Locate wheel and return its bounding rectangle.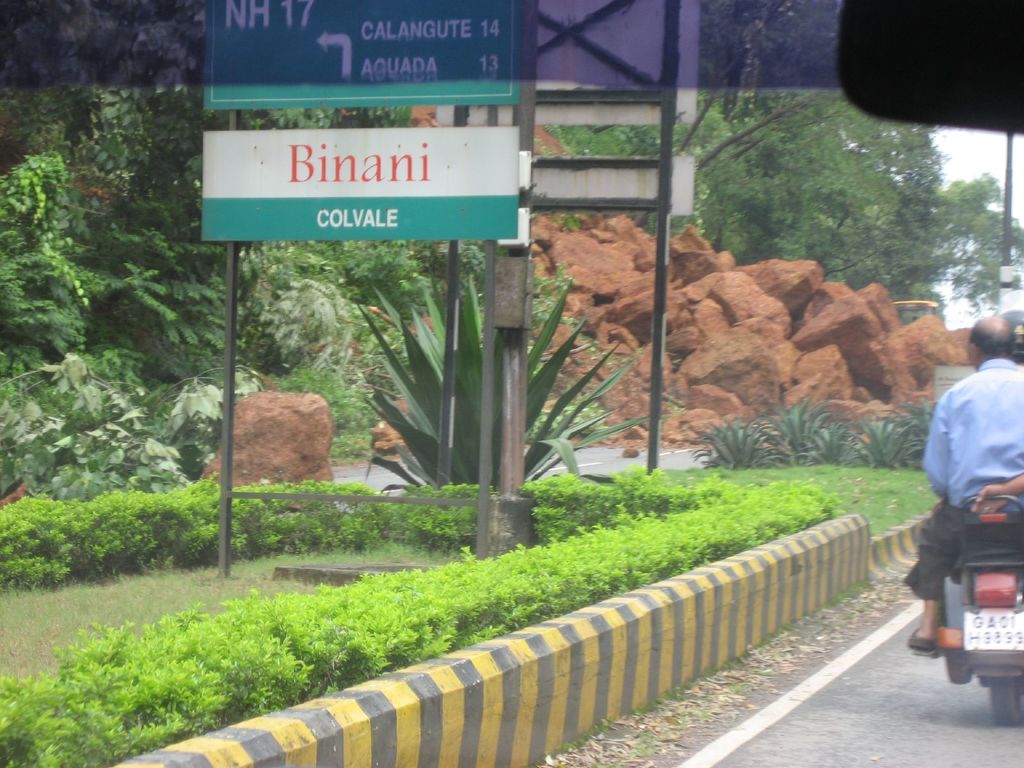
(left=984, top=682, right=1022, bottom=726).
